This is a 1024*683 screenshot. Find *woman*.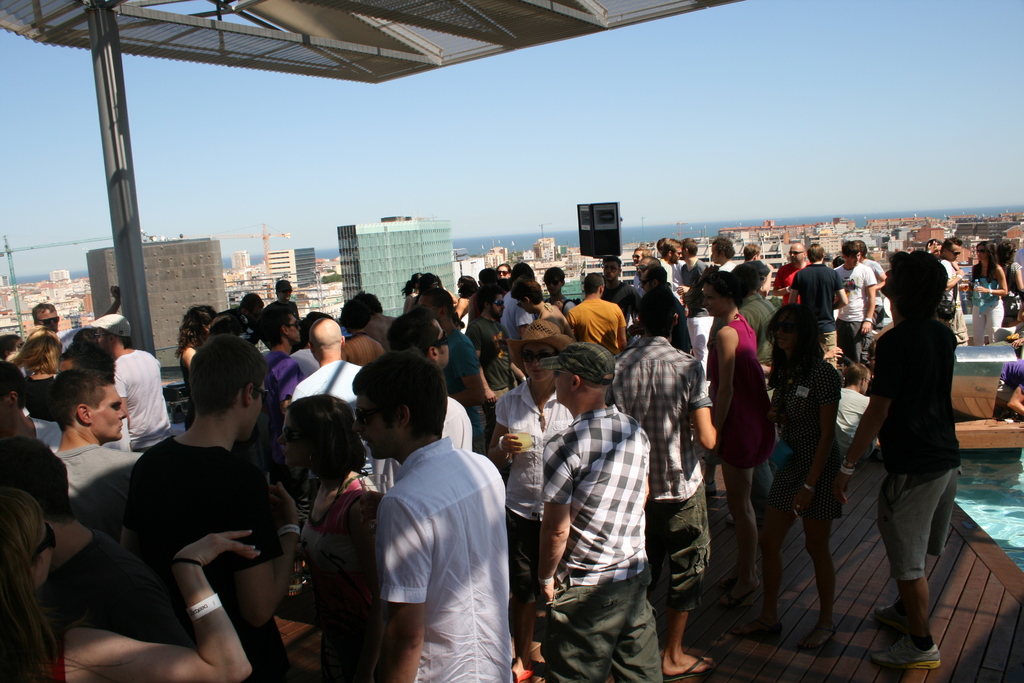
Bounding box: 452,273,479,340.
